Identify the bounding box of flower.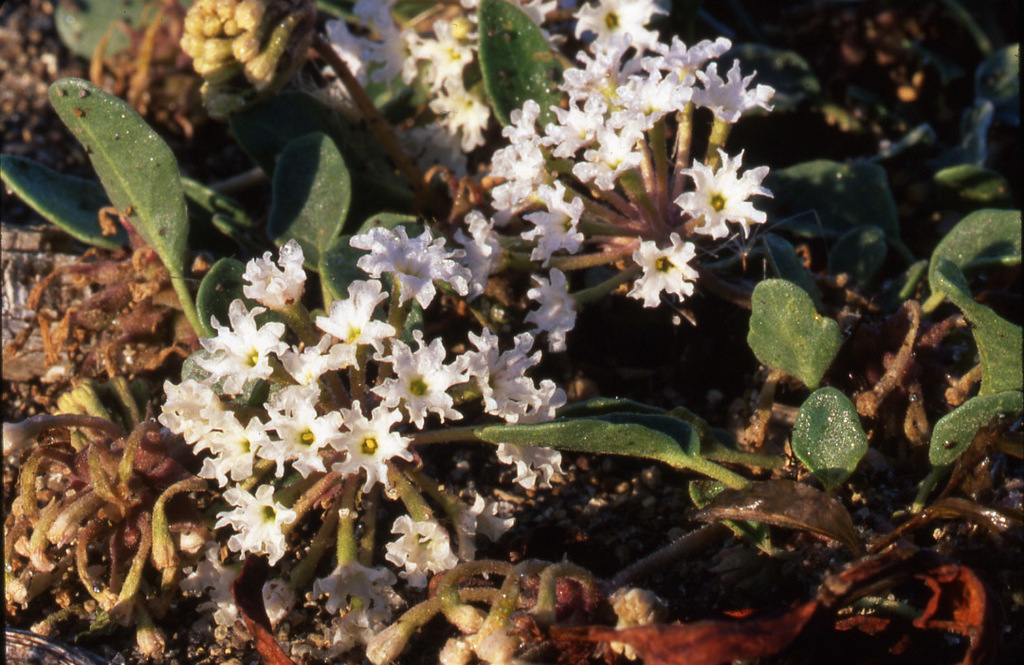
box(573, 120, 639, 189).
